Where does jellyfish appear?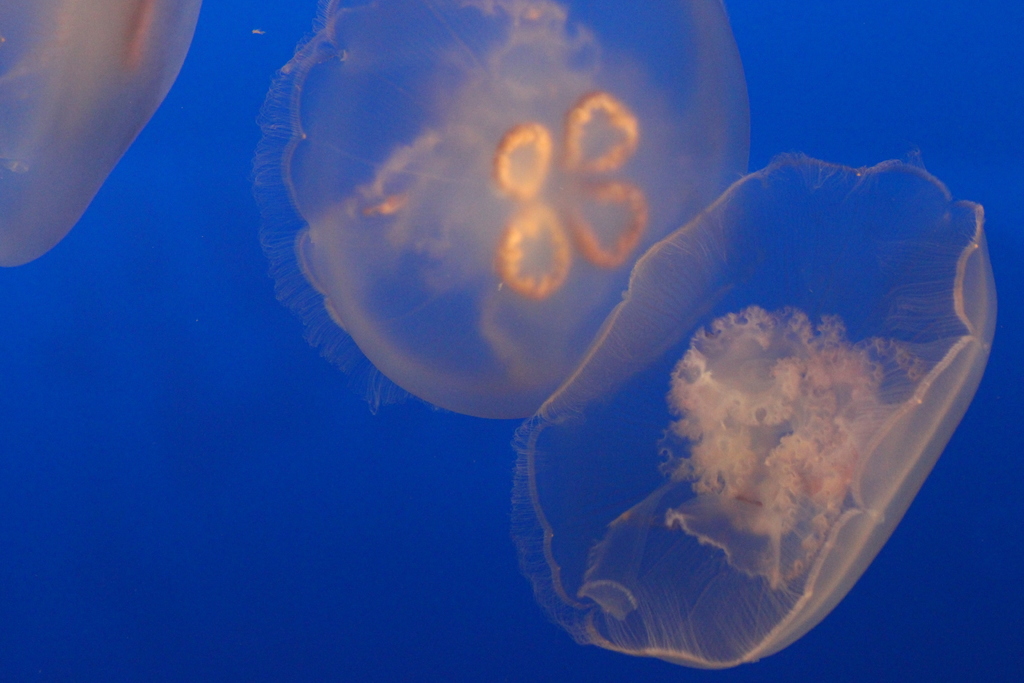
Appears at <bbox>254, 0, 755, 420</bbox>.
